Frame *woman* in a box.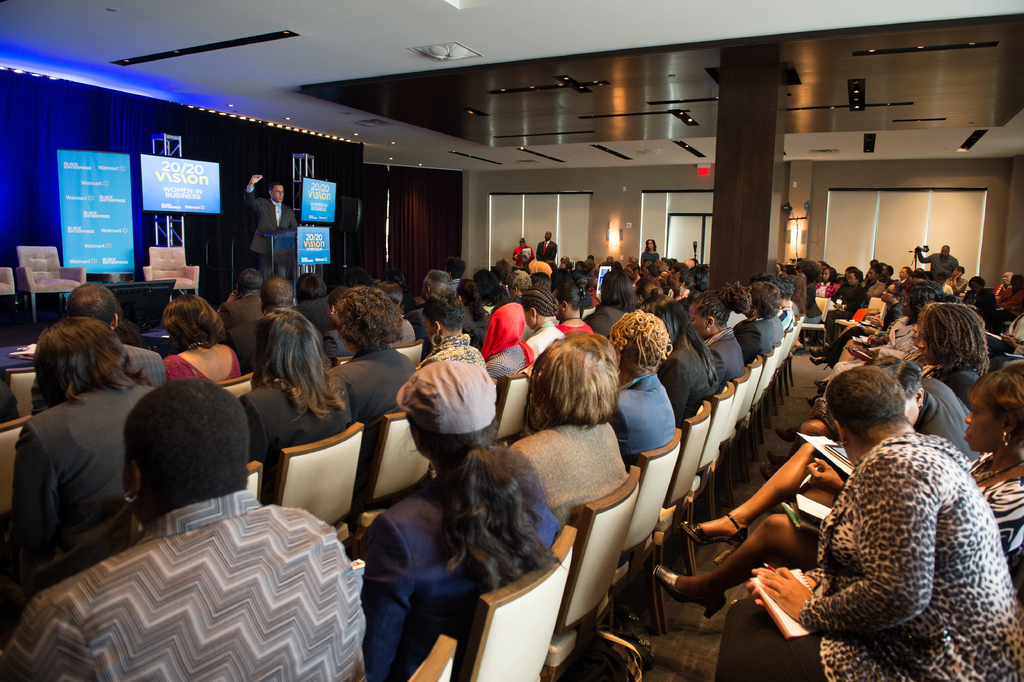
[x1=235, y1=311, x2=352, y2=519].
